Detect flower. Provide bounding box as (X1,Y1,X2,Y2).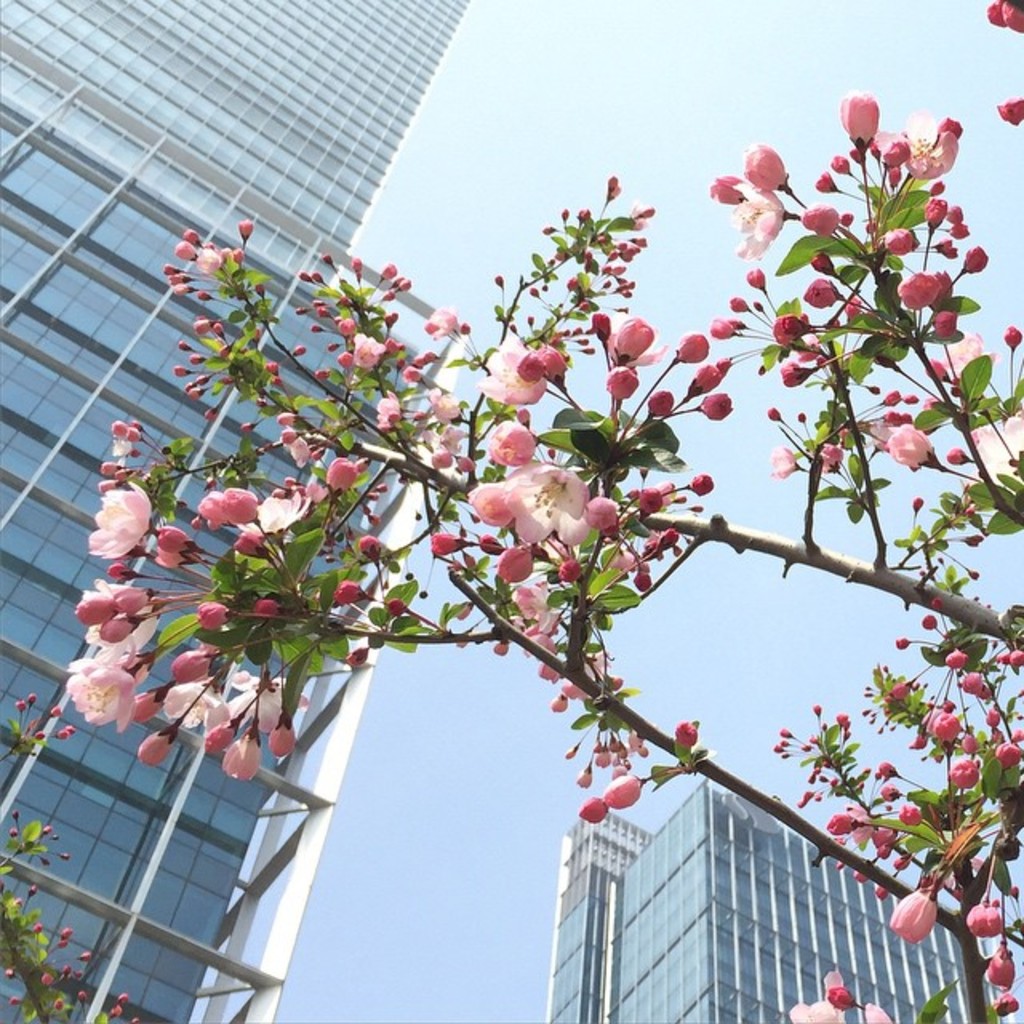
(66,654,133,731).
